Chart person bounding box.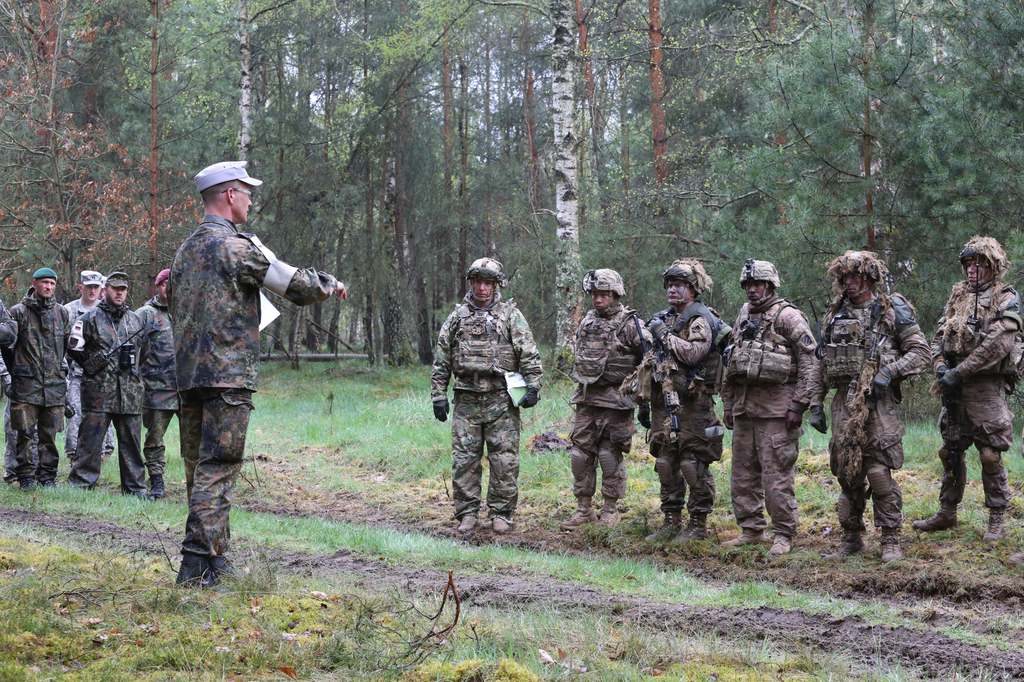
Charted: bbox=[63, 266, 113, 469].
